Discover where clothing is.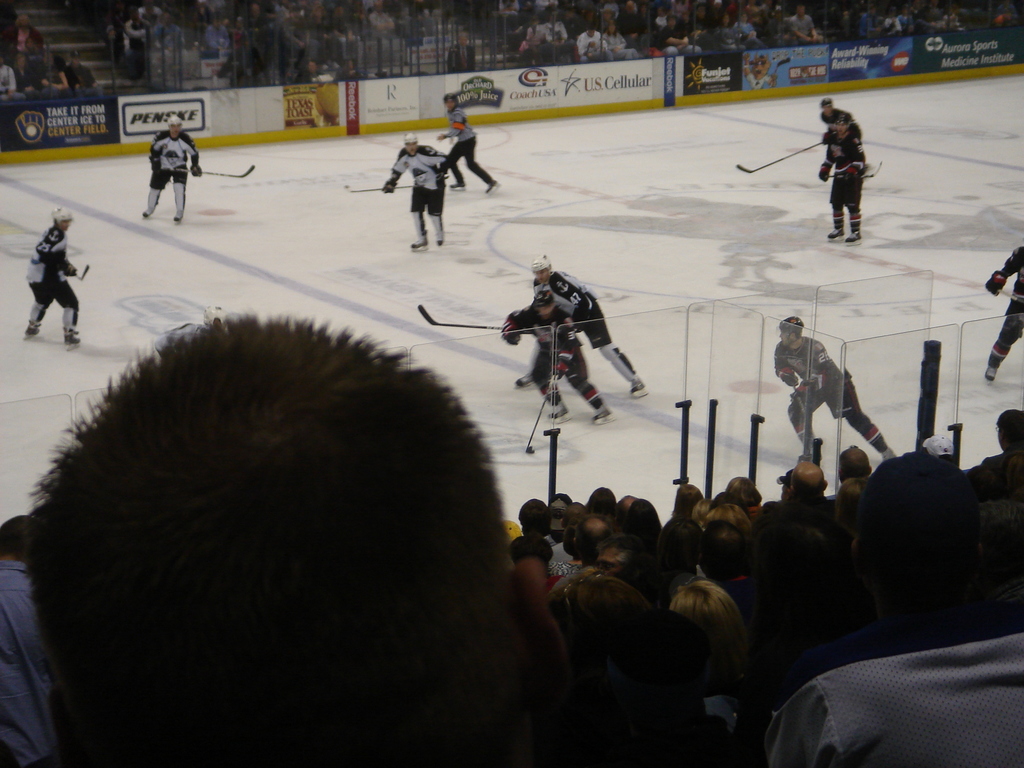
Discovered at <bbox>545, 572, 585, 598</bbox>.
